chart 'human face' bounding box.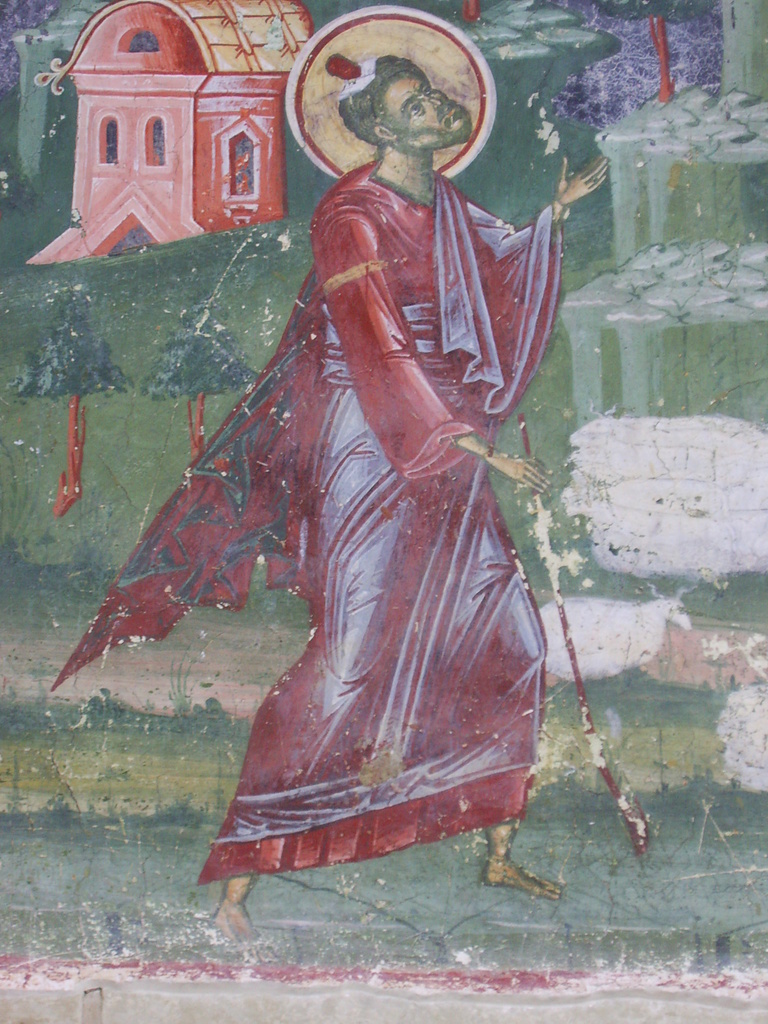
Charted: (390,72,468,140).
